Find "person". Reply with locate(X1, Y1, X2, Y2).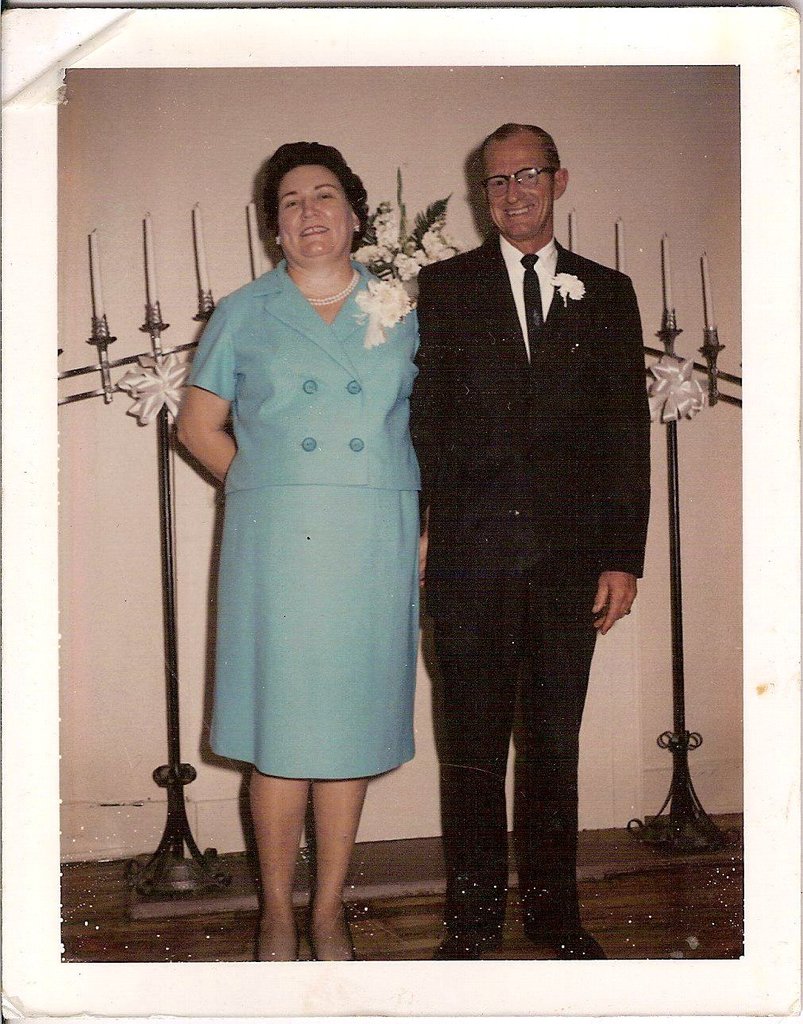
locate(167, 130, 427, 949).
